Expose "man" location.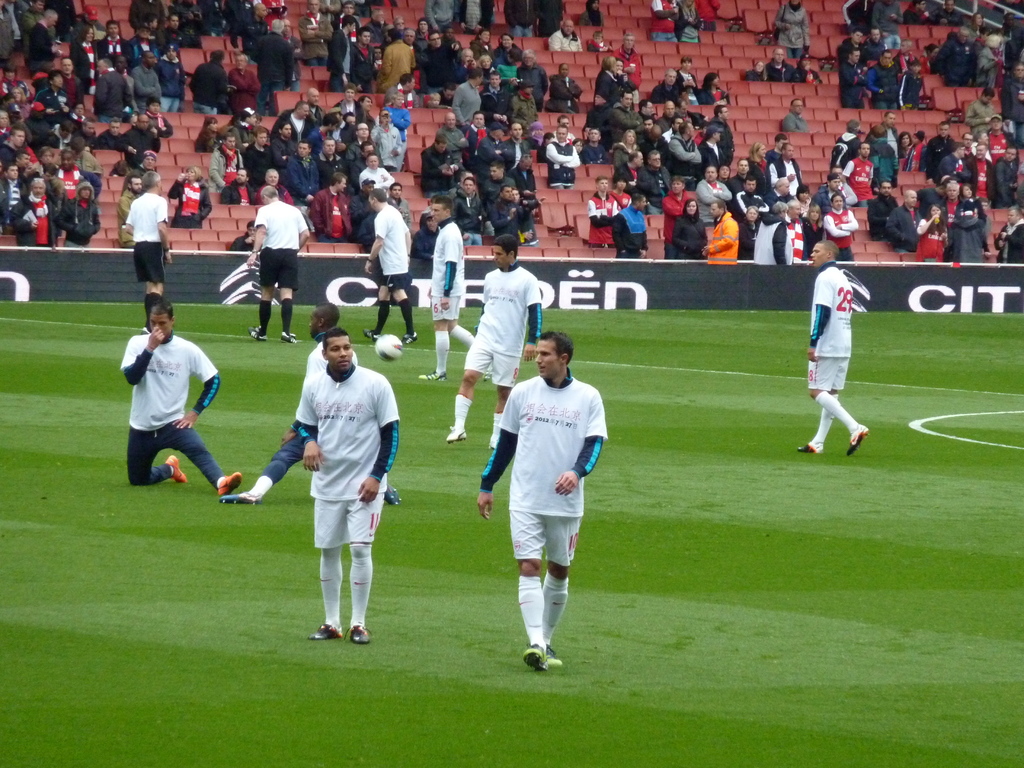
Exposed at 435:109:468:154.
